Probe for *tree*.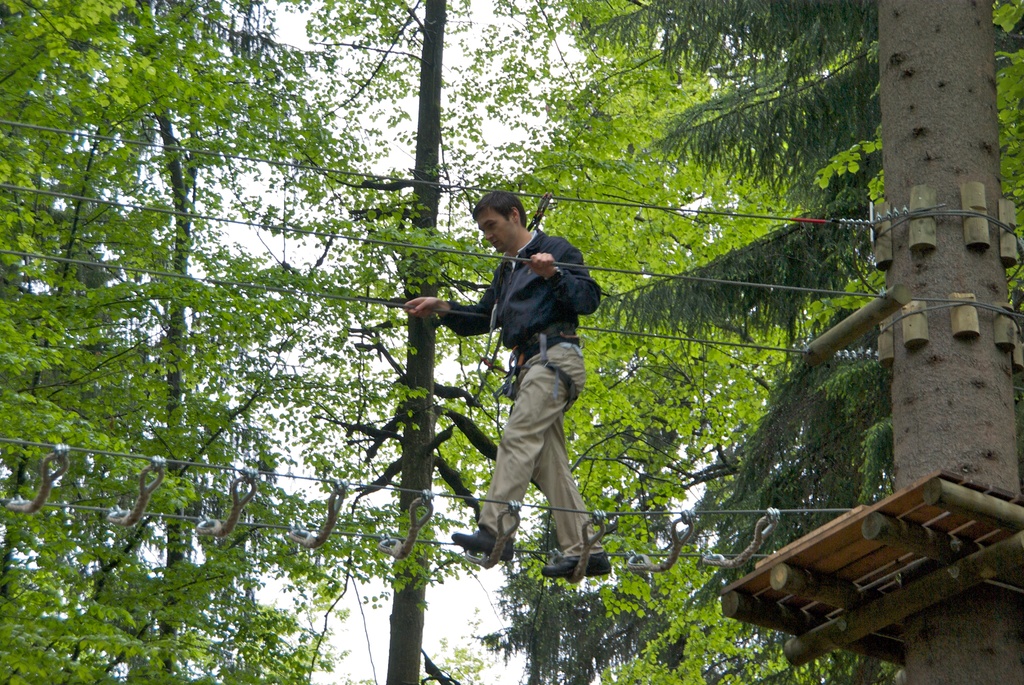
Probe result: bbox=(518, 5, 871, 684).
